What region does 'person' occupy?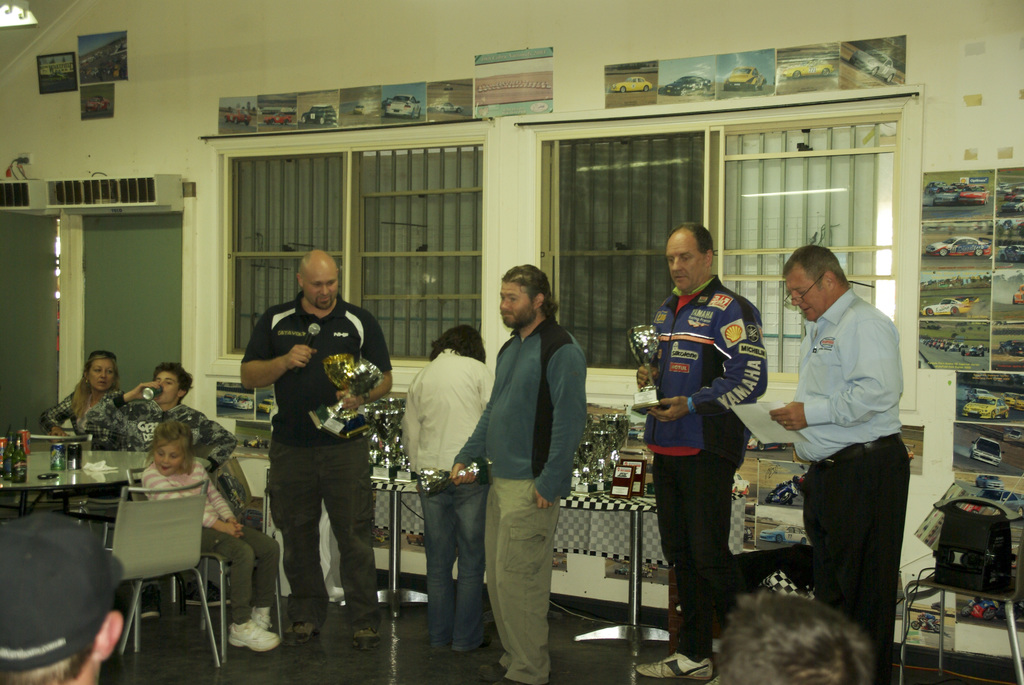
x1=389, y1=316, x2=514, y2=674.
